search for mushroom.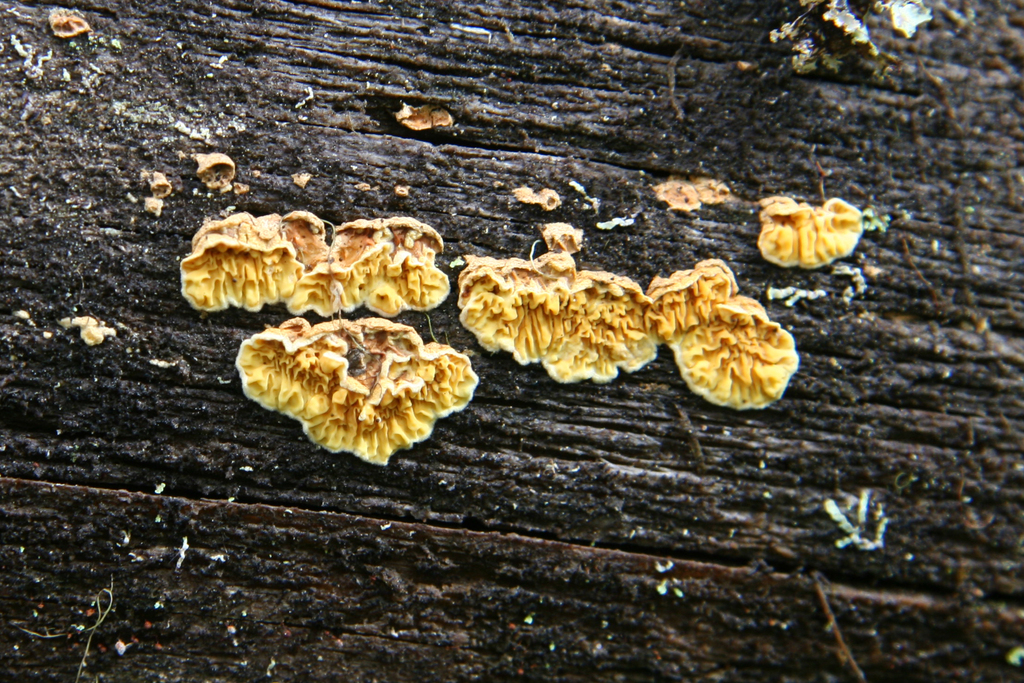
Found at <box>400,104,454,136</box>.
